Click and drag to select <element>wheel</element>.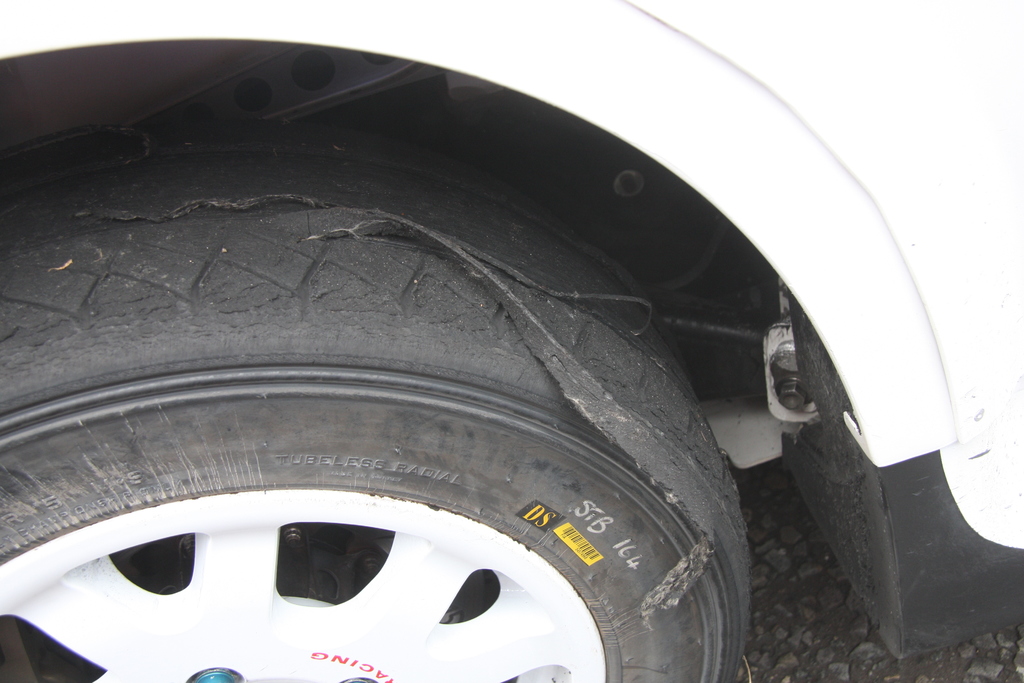
Selection: box(0, 379, 751, 673).
